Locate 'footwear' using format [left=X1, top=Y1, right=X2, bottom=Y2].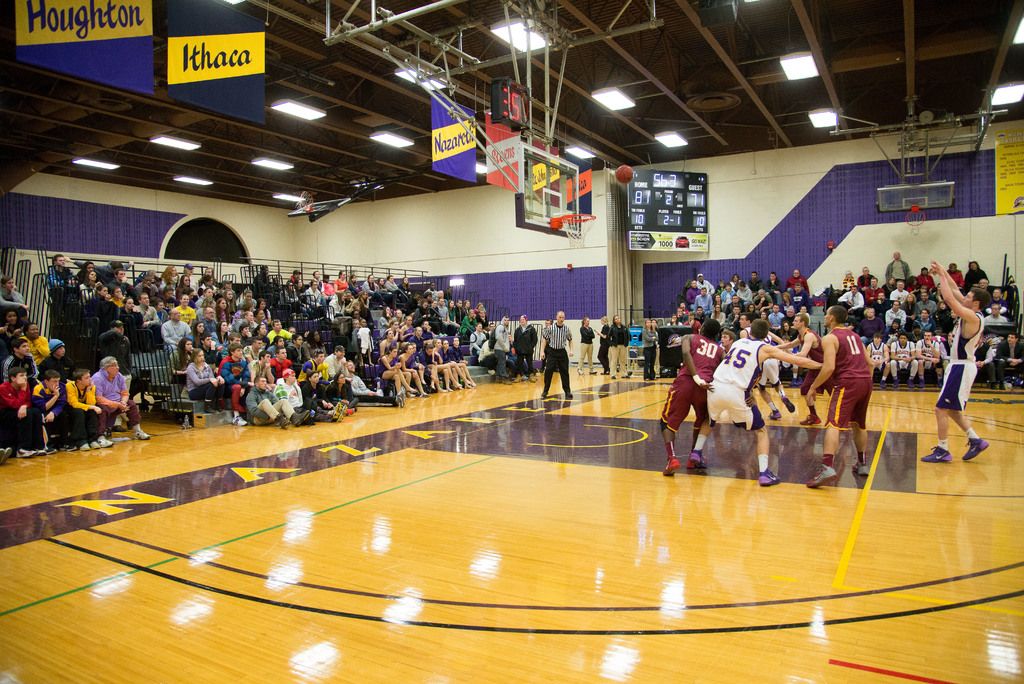
[left=797, top=376, right=806, bottom=387].
